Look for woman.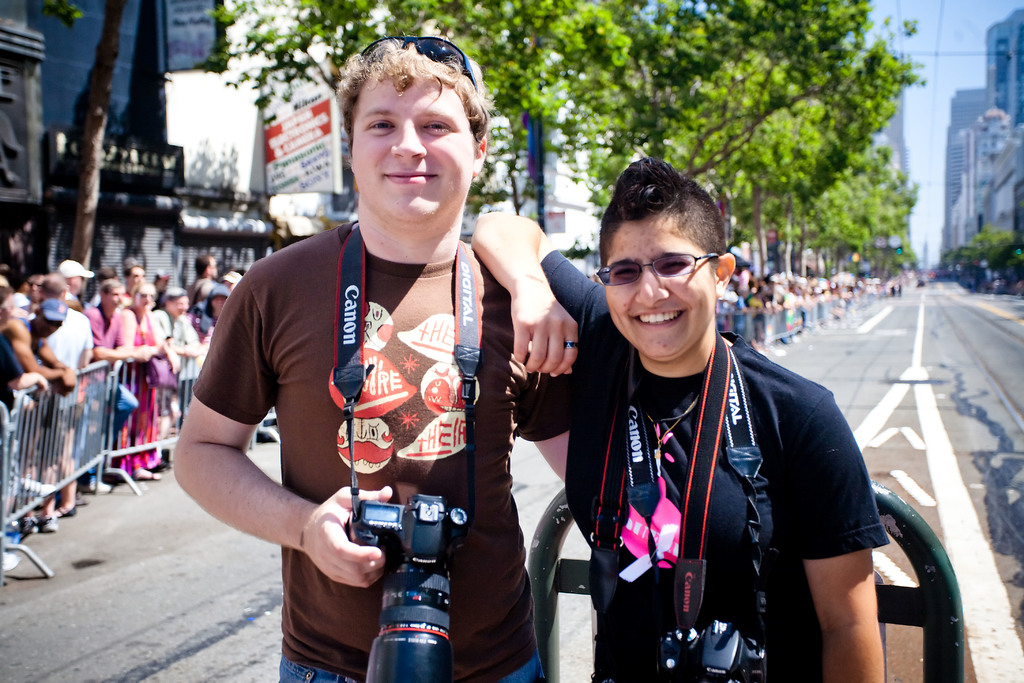
Found: {"x1": 105, "y1": 278, "x2": 168, "y2": 480}.
